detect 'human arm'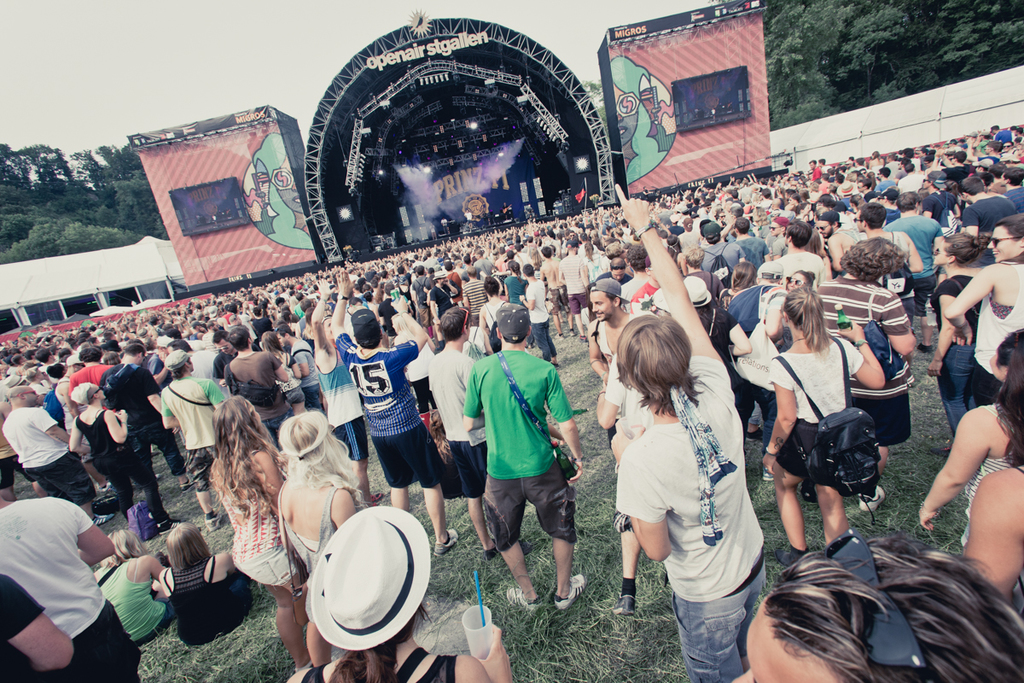
bbox(826, 232, 838, 272)
